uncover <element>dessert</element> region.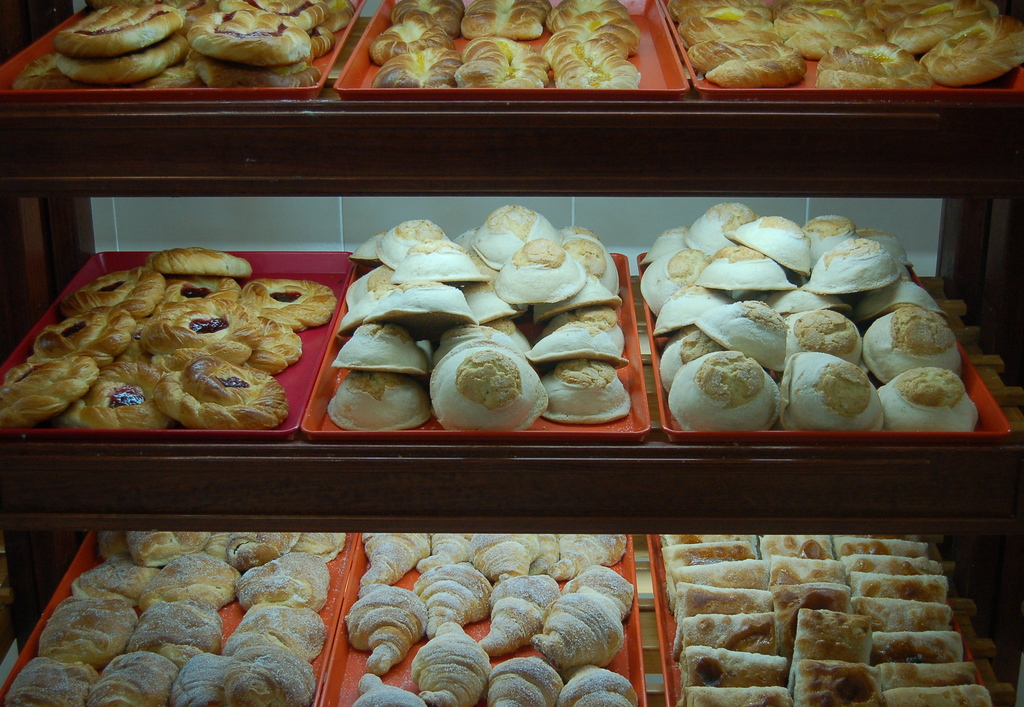
Uncovered: [left=440, top=327, right=538, bottom=437].
